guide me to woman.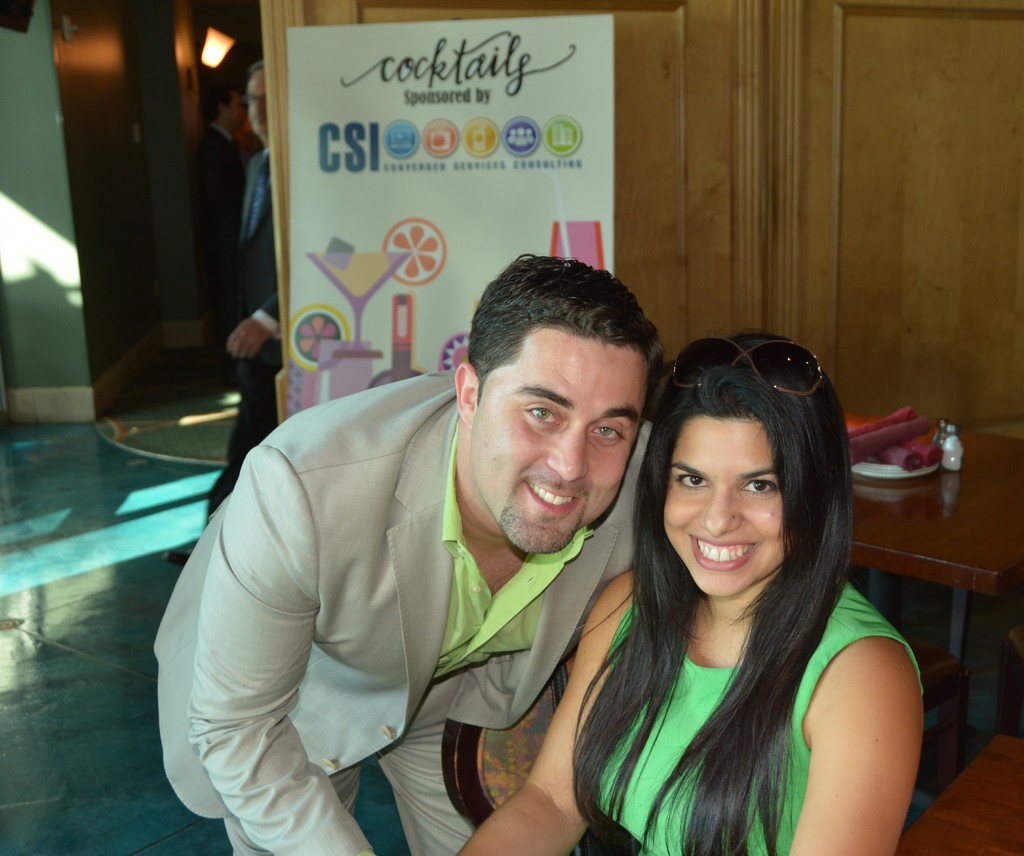
Guidance: [left=451, top=330, right=925, bottom=855].
